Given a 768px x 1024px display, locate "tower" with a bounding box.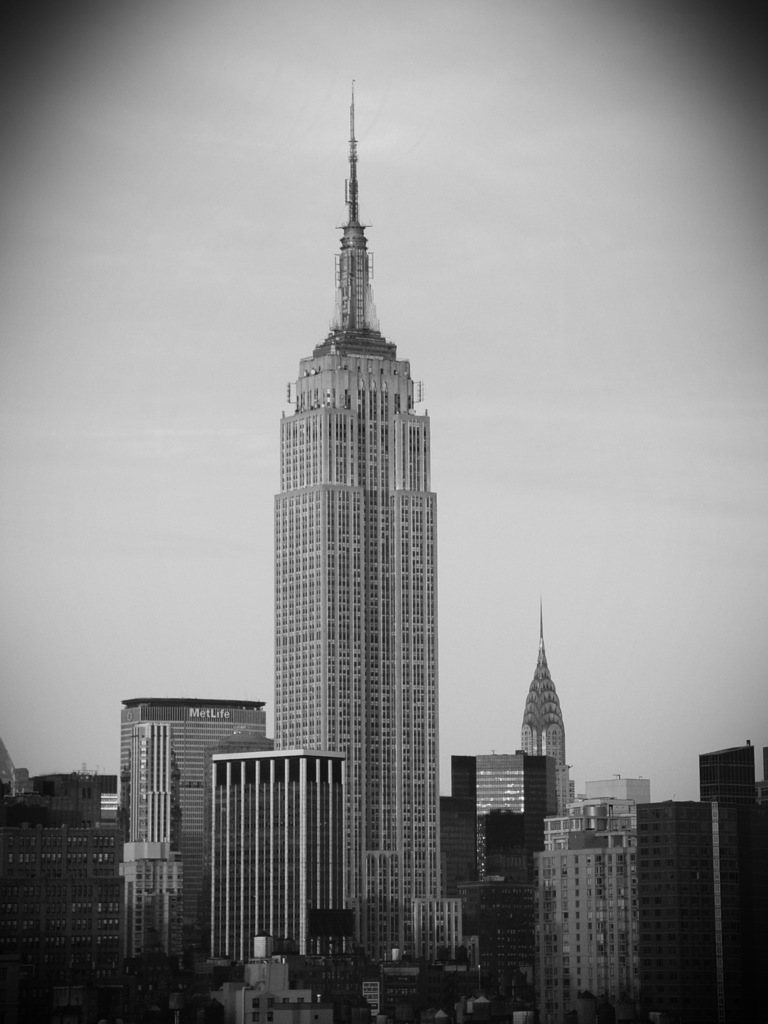
Located: {"left": 632, "top": 787, "right": 726, "bottom": 1023}.
